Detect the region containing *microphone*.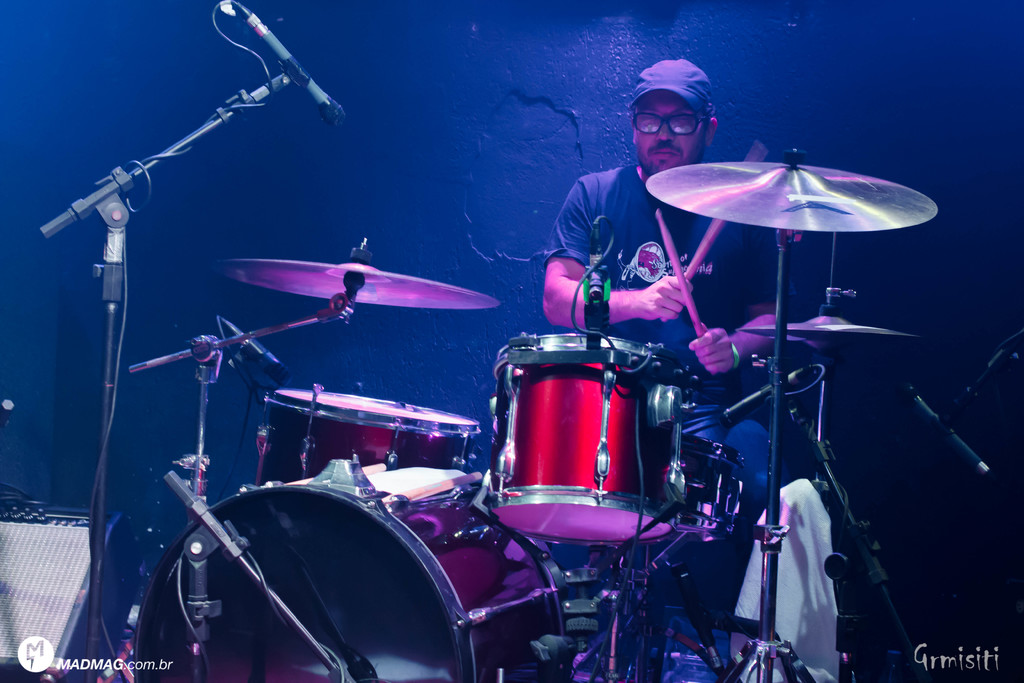
<box>228,0,353,133</box>.
